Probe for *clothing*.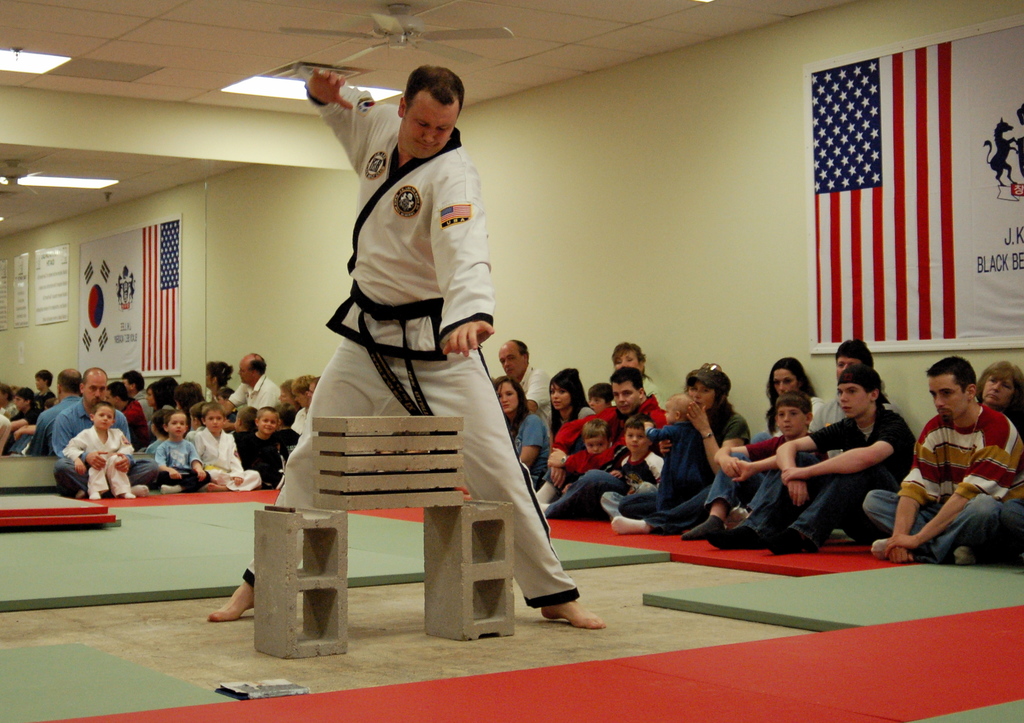
Probe result: <box>29,394,76,455</box>.
